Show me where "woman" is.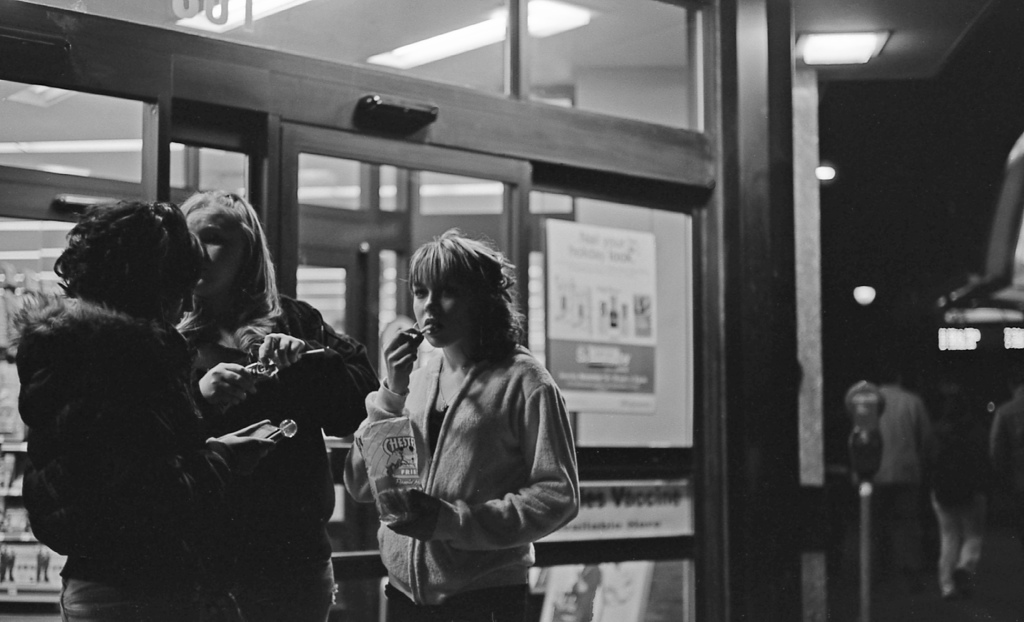
"woman" is at (x1=345, y1=202, x2=571, y2=621).
